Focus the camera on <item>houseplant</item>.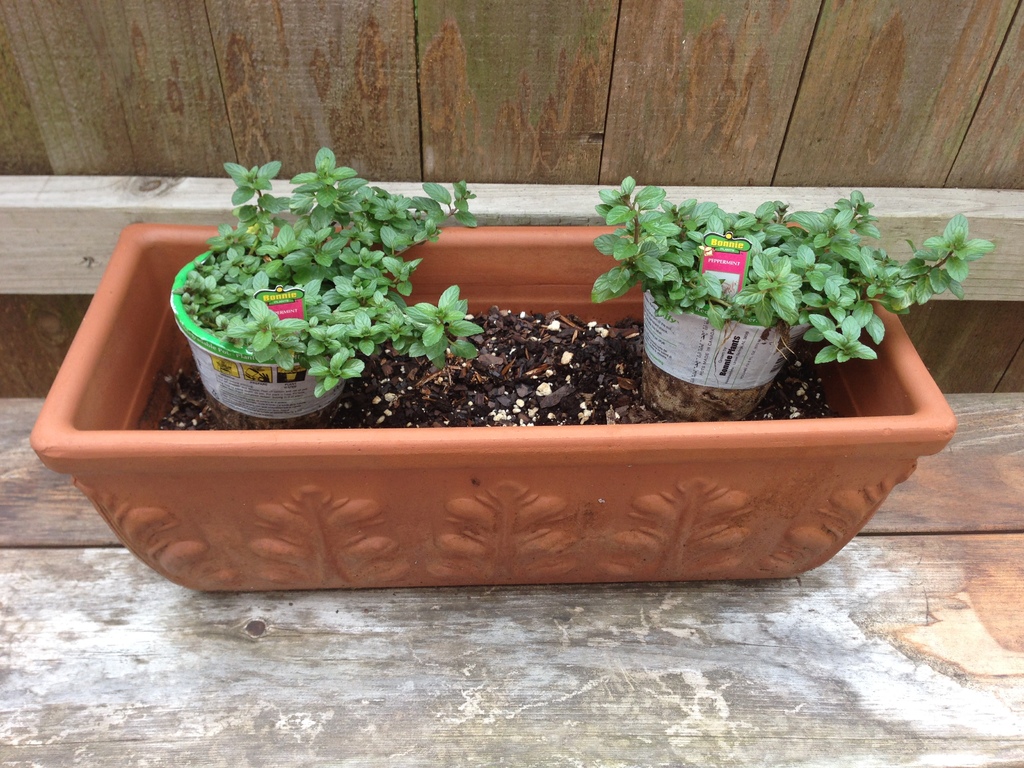
Focus region: pyautogui.locateOnScreen(579, 168, 1006, 431).
